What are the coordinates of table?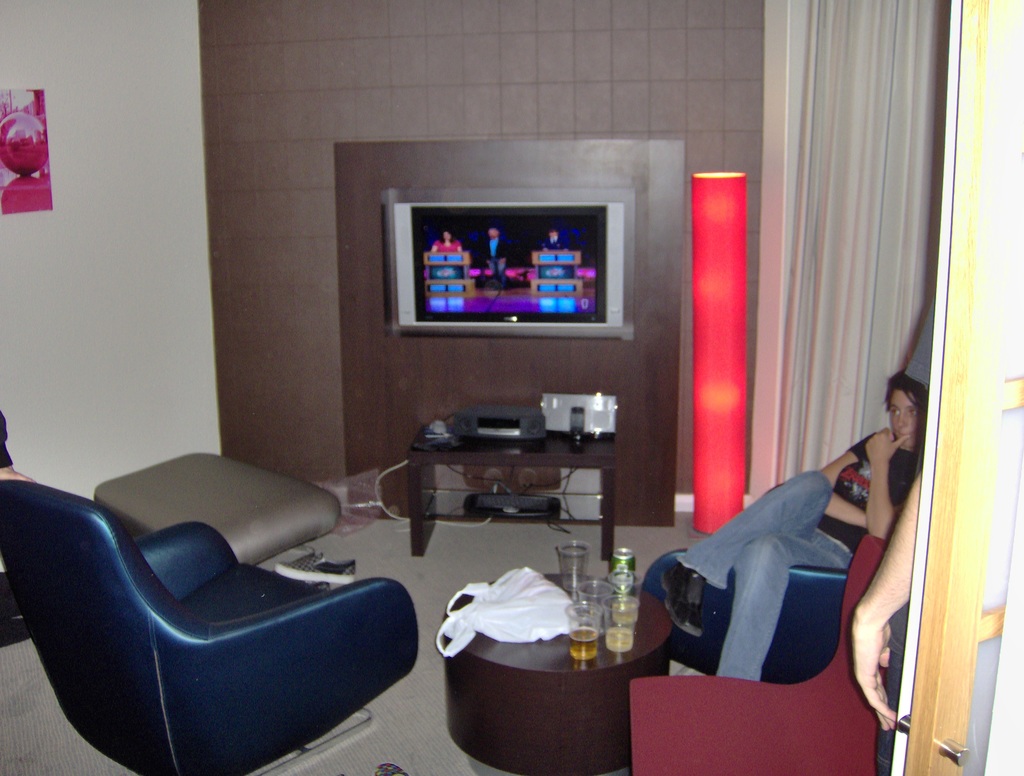
(407, 435, 615, 558).
